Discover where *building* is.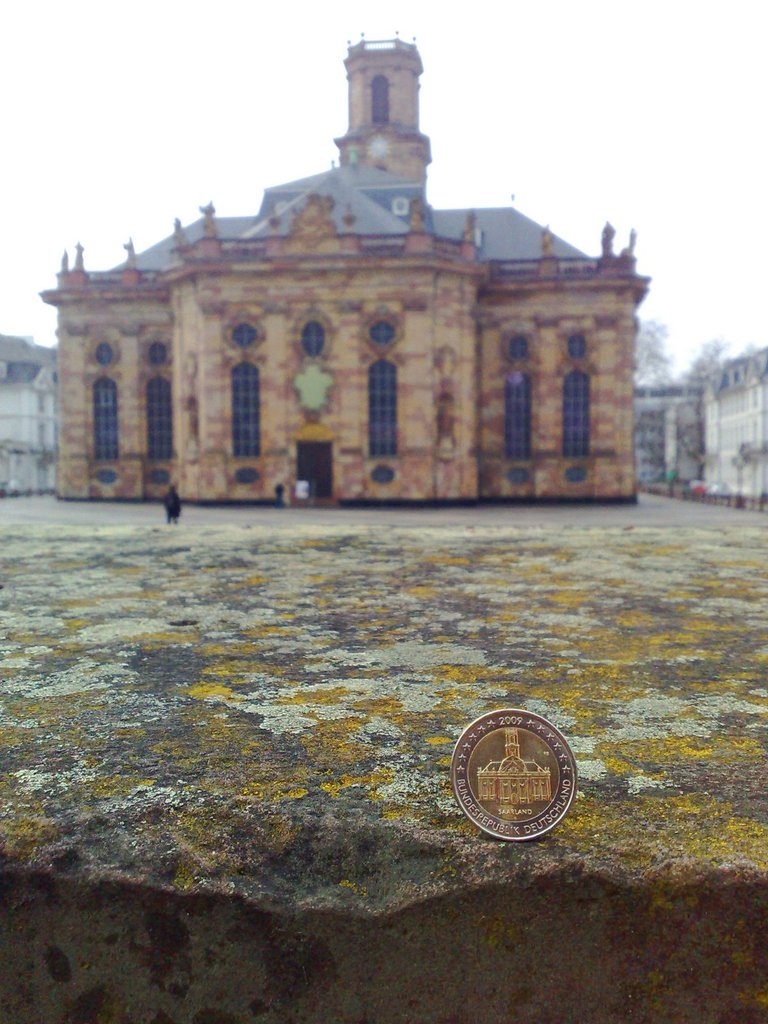
Discovered at {"x1": 0, "y1": 332, "x2": 55, "y2": 491}.
